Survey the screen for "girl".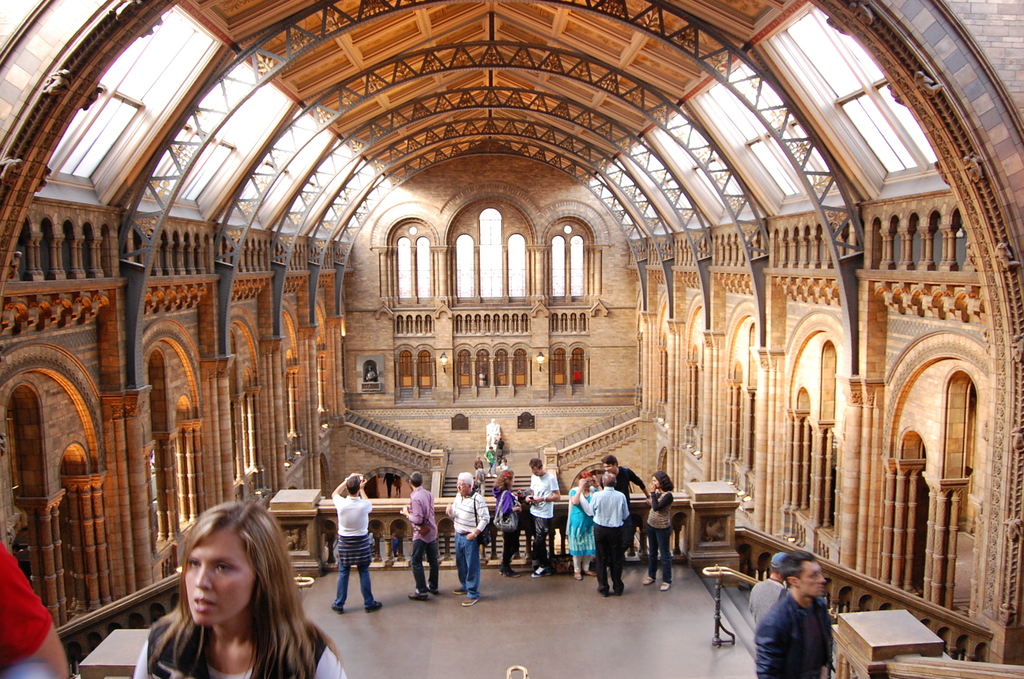
Survey found: rect(129, 502, 349, 678).
